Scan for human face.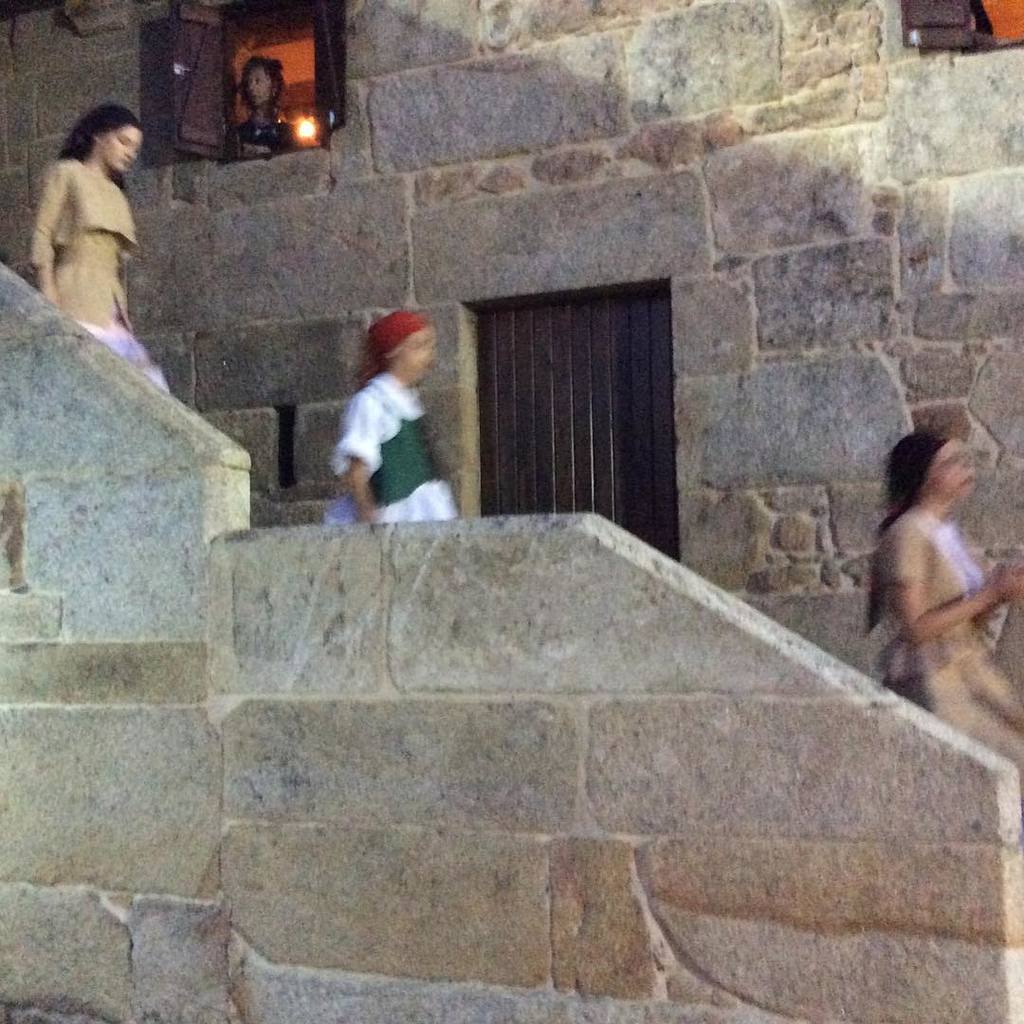
Scan result: 400:330:430:375.
